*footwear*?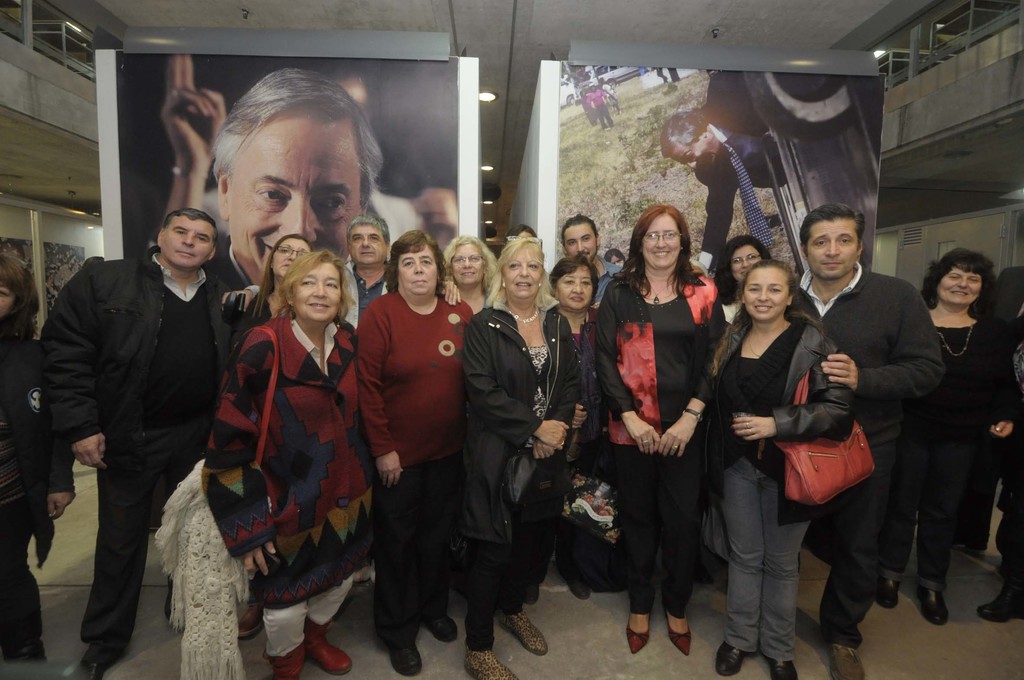
(x1=387, y1=636, x2=421, y2=676)
